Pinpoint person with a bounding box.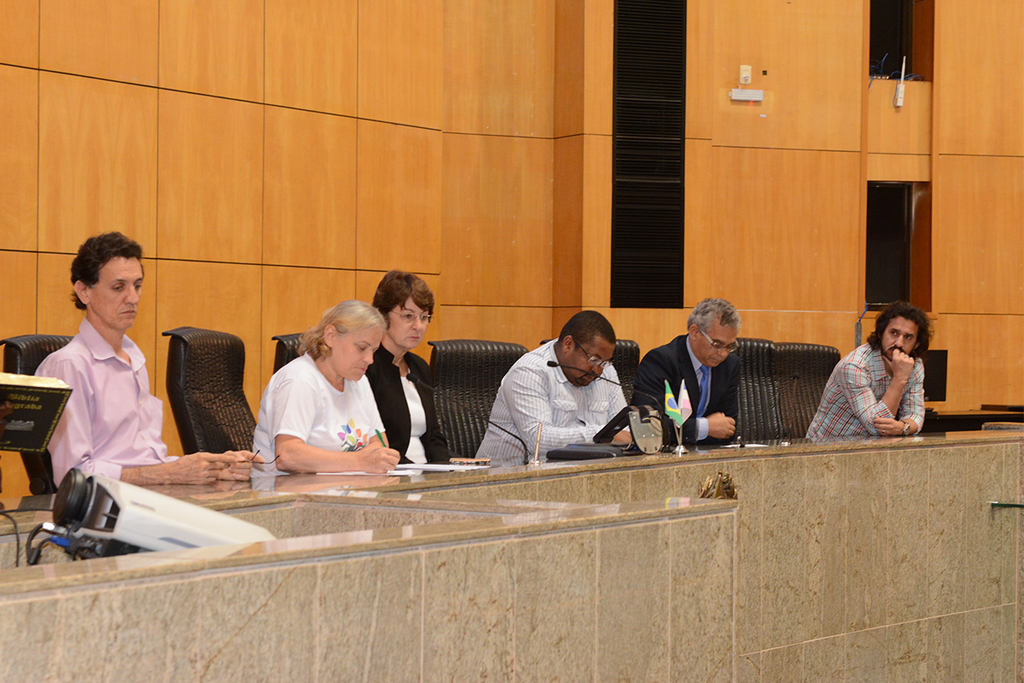
Rect(27, 229, 265, 487).
